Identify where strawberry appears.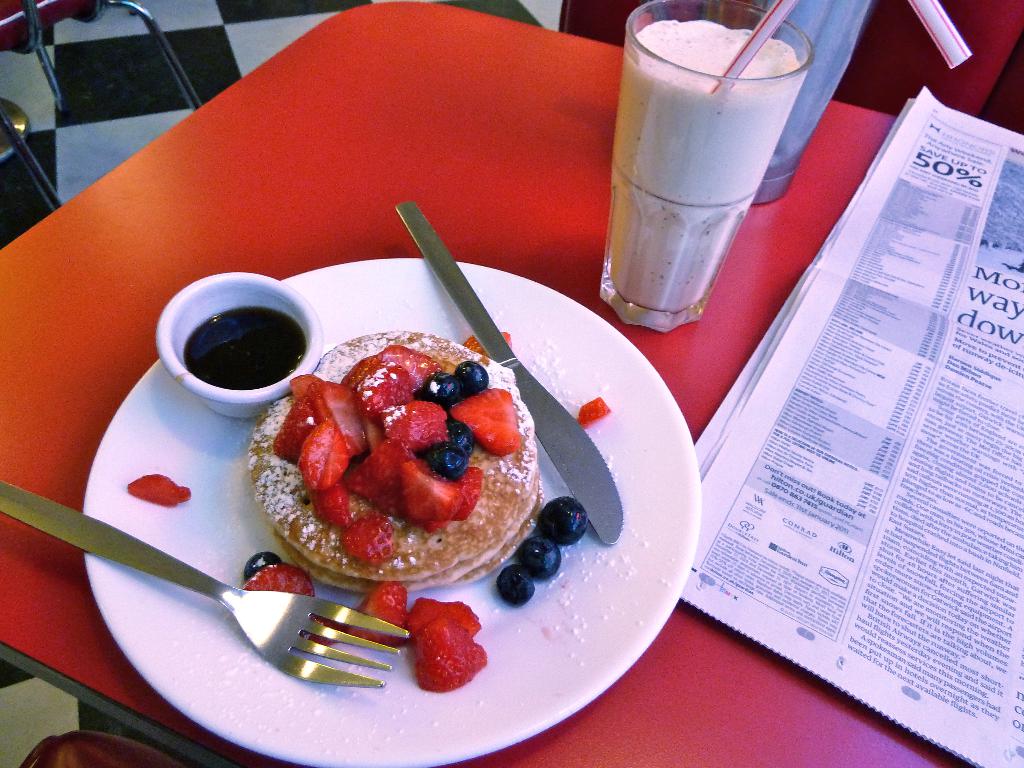
Appears at <region>411, 617, 488, 692</region>.
